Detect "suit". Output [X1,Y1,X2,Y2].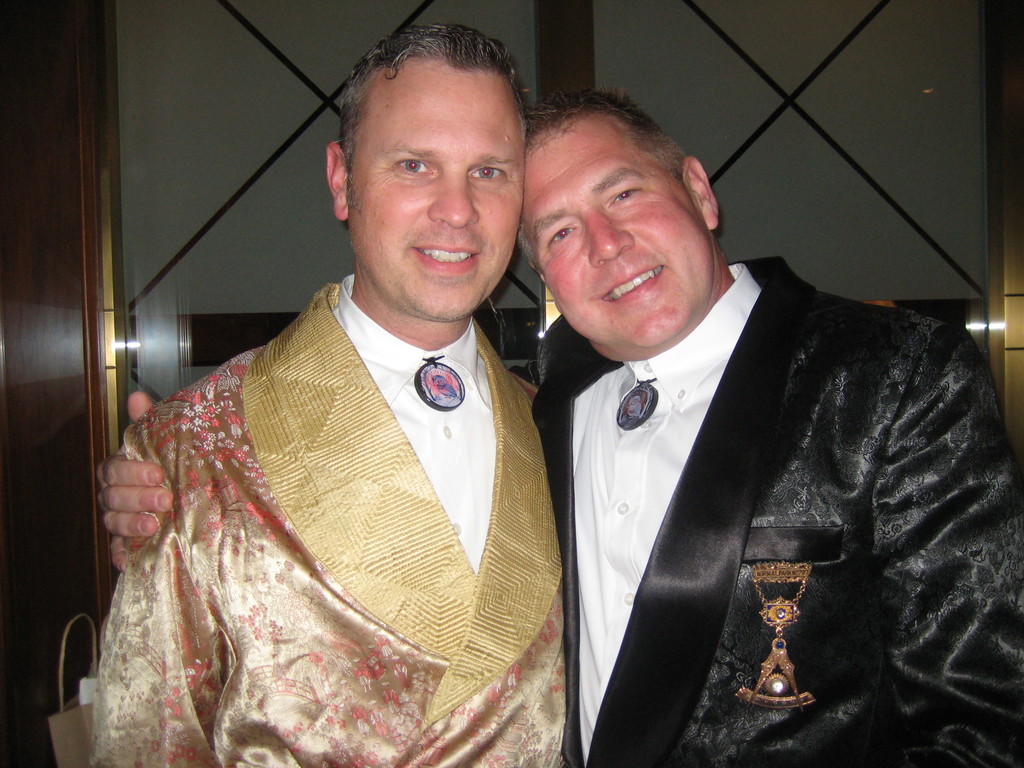
[518,177,1007,746].
